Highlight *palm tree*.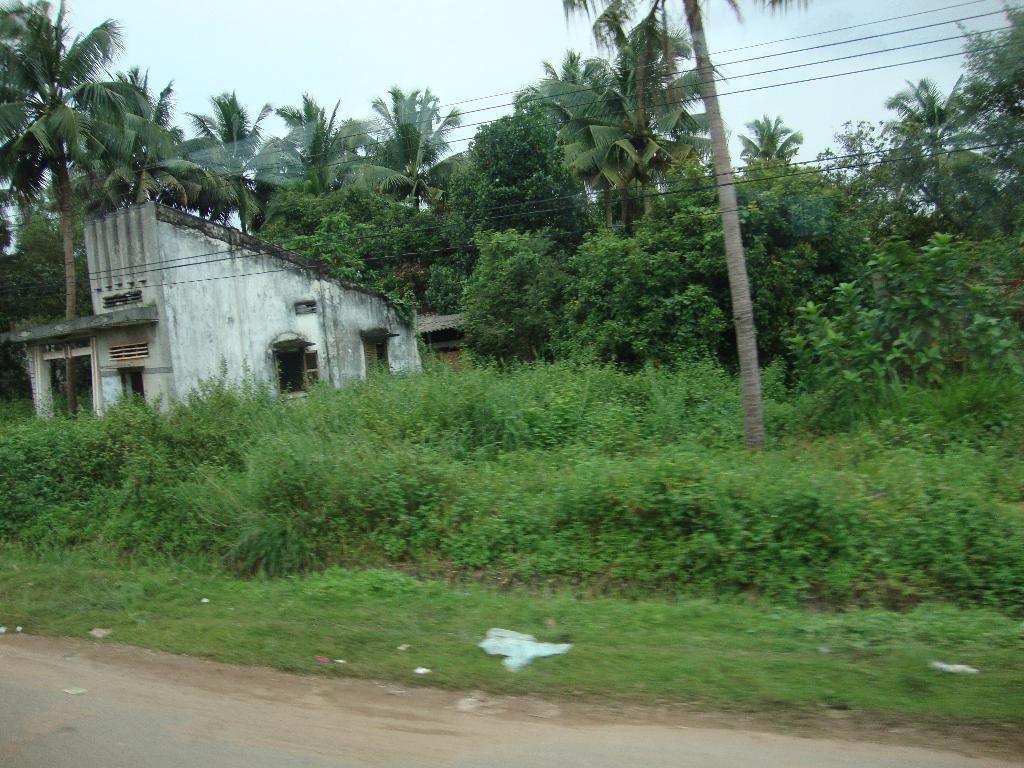
Highlighted region: box(213, 88, 289, 228).
